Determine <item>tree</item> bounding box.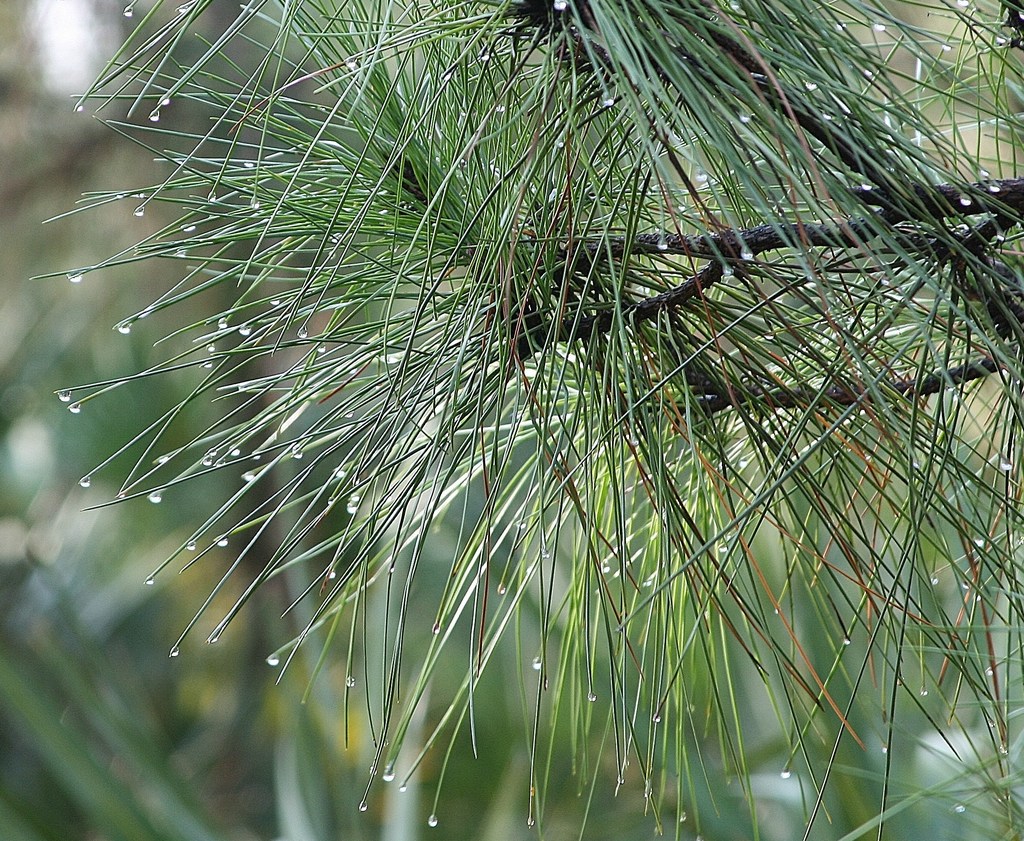
Determined: bbox(29, 0, 997, 788).
